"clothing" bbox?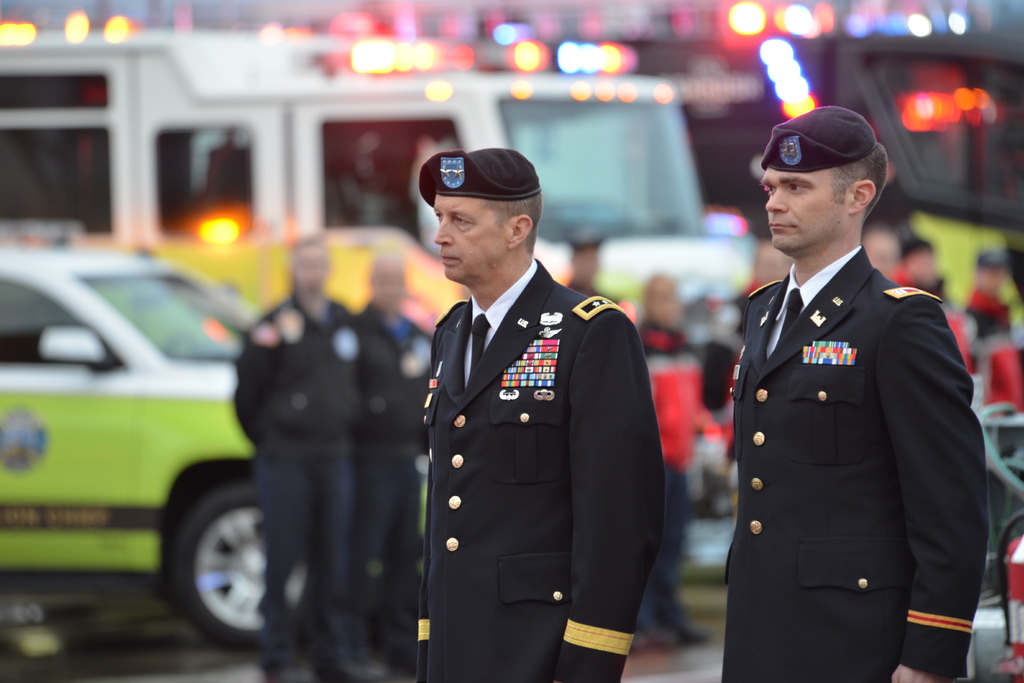
bbox=(728, 252, 992, 682)
